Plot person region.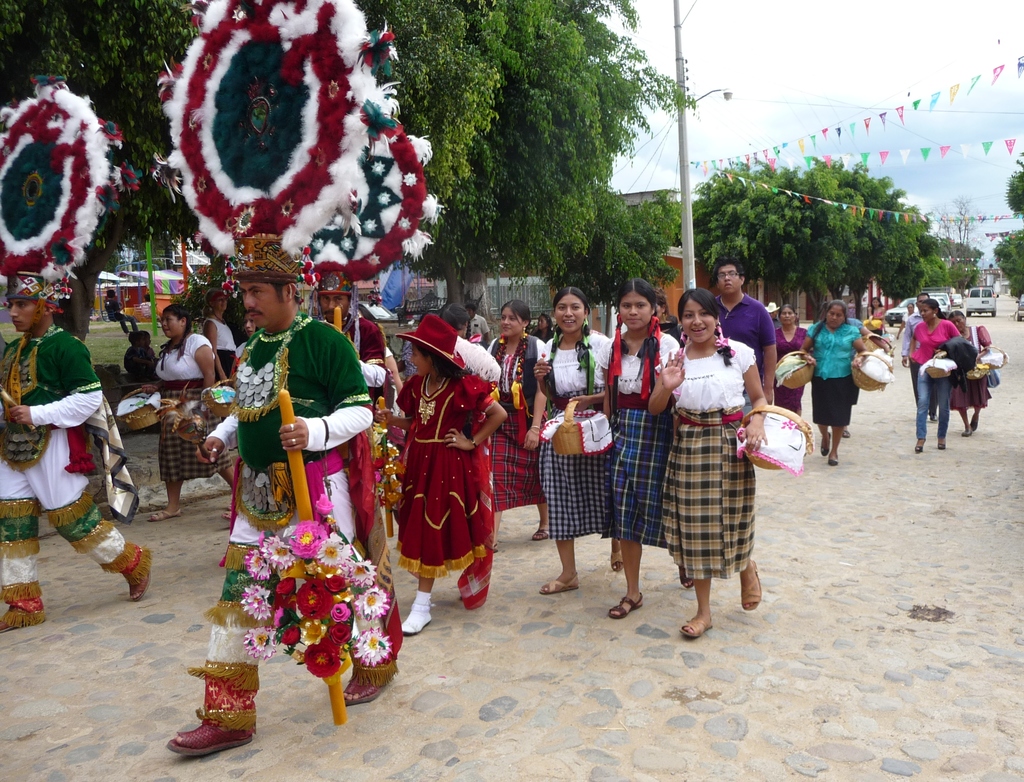
Plotted at region(708, 262, 773, 418).
